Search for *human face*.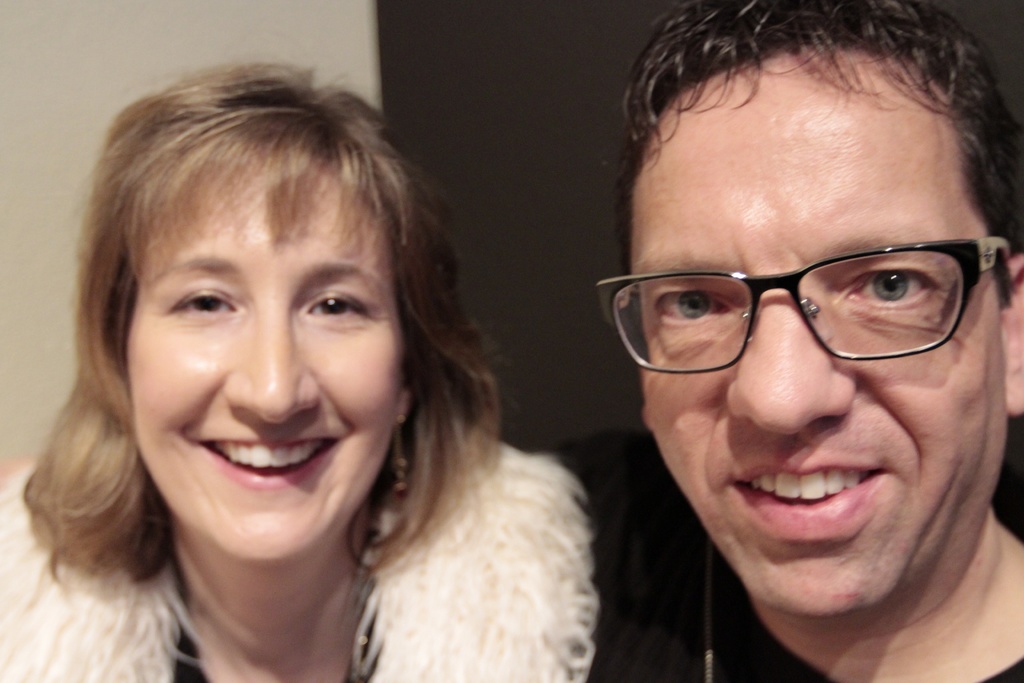
Found at left=631, top=48, right=1007, bottom=617.
